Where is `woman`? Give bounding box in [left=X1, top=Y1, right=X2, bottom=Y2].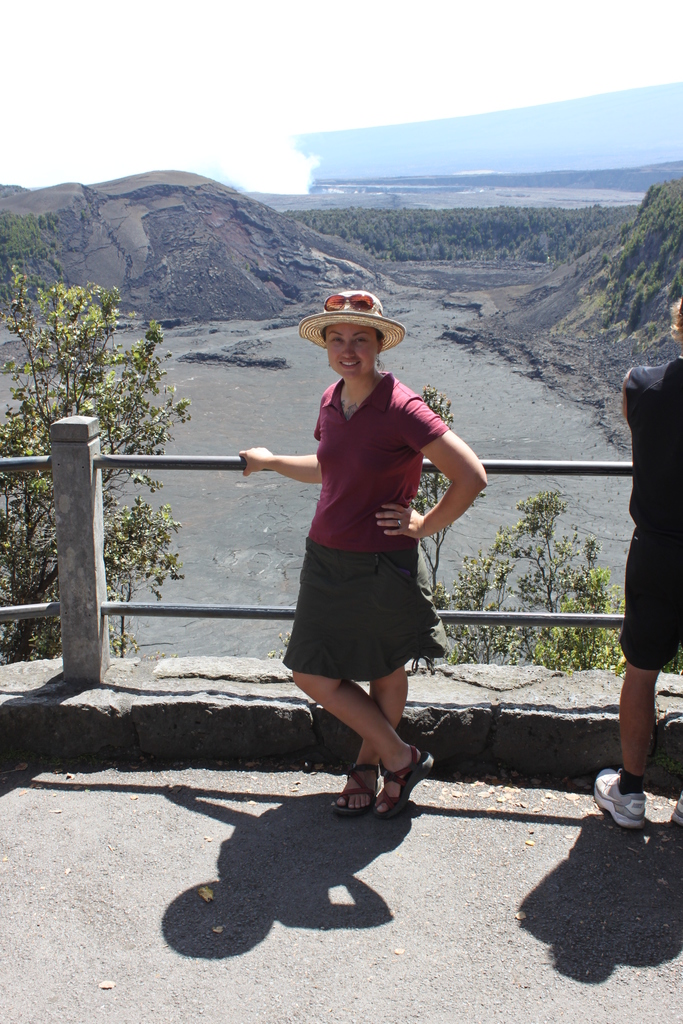
[left=595, top=299, right=682, bottom=830].
